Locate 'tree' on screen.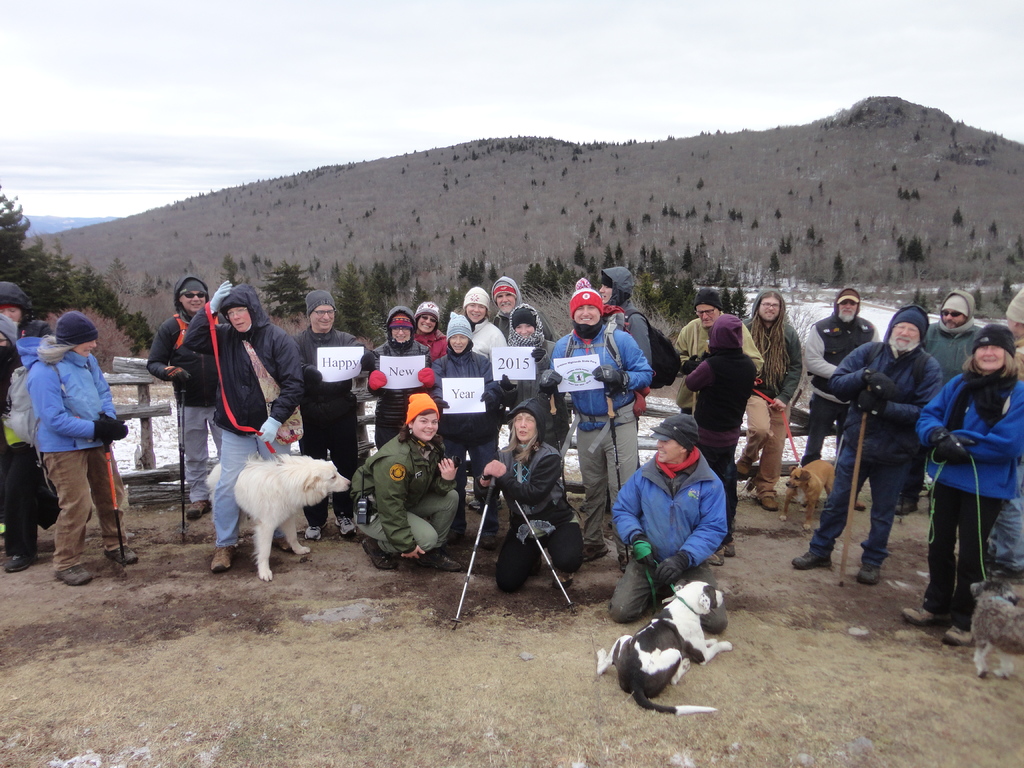
On screen at 407 277 429 313.
